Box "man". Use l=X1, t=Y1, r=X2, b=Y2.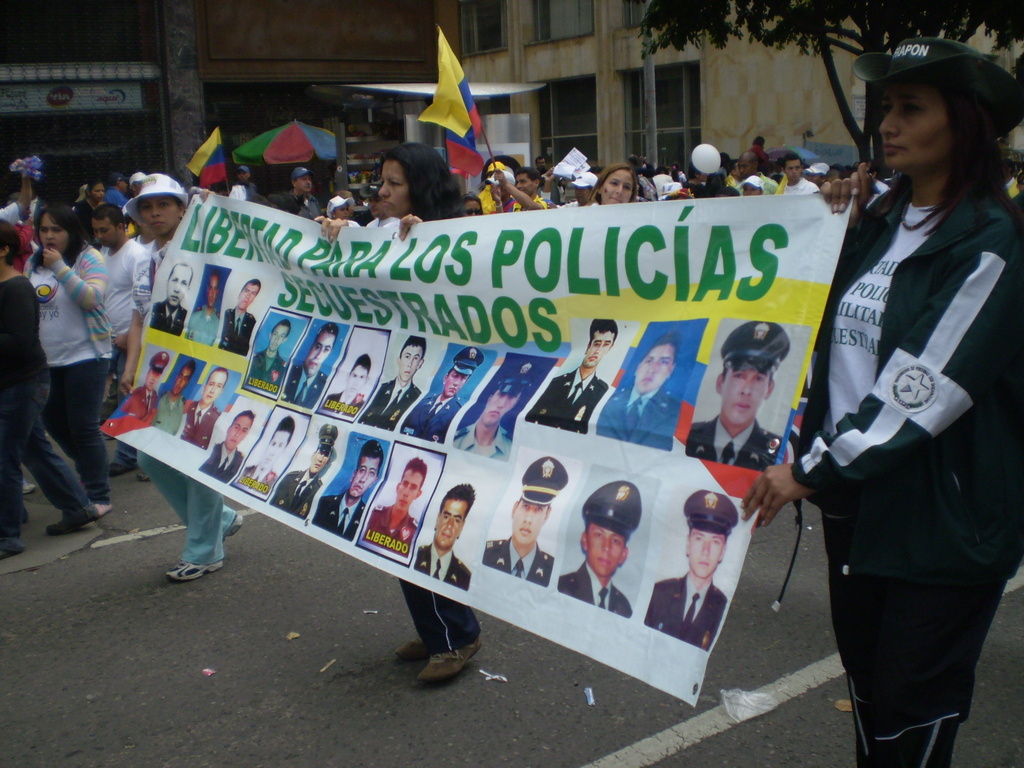
l=220, t=274, r=261, b=360.
